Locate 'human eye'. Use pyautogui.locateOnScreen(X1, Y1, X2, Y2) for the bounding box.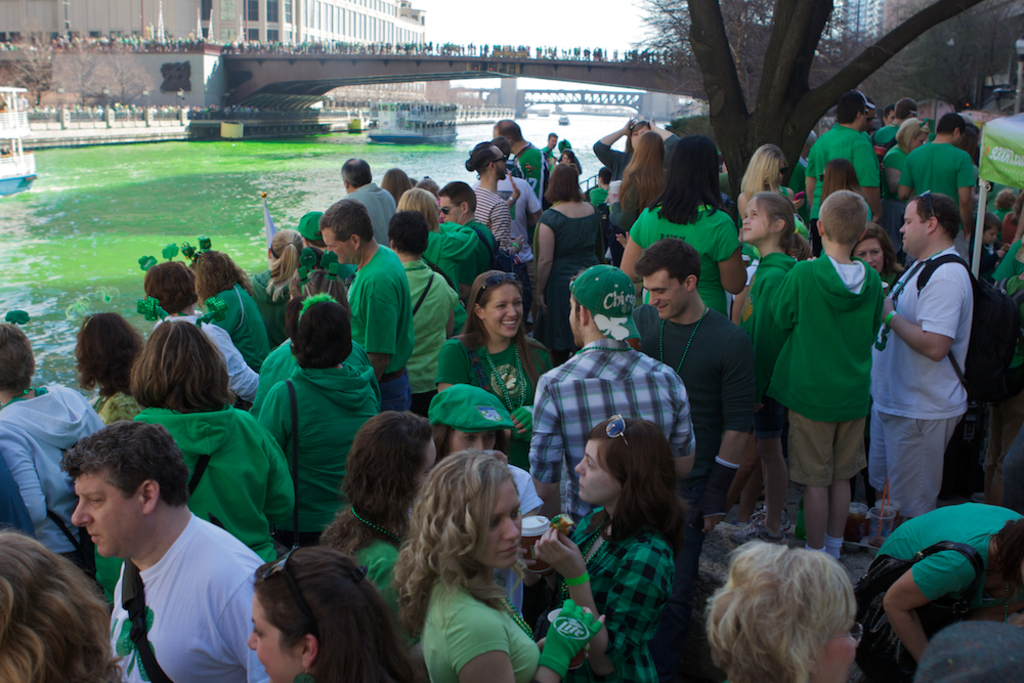
pyautogui.locateOnScreen(82, 492, 105, 511).
